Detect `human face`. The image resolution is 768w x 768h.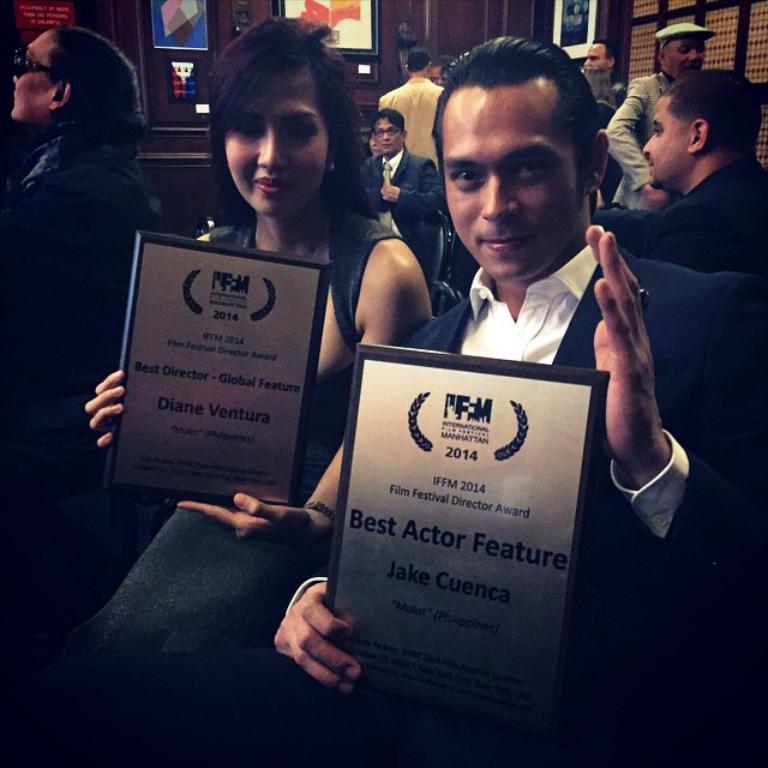
{"left": 582, "top": 41, "right": 610, "bottom": 72}.
